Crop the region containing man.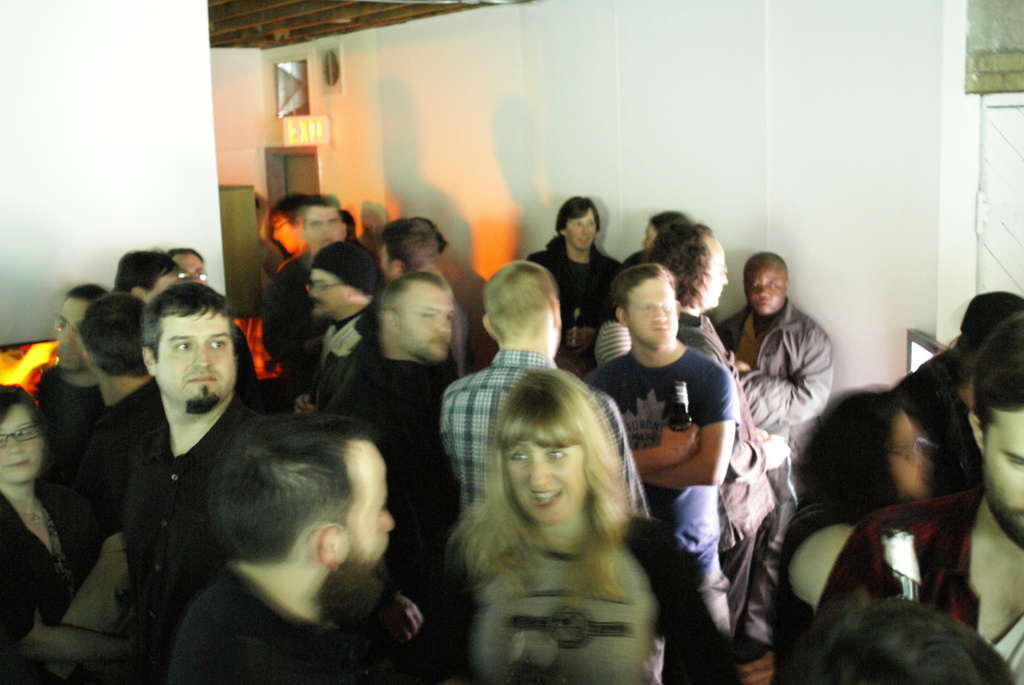
Crop region: bbox=(261, 192, 350, 377).
